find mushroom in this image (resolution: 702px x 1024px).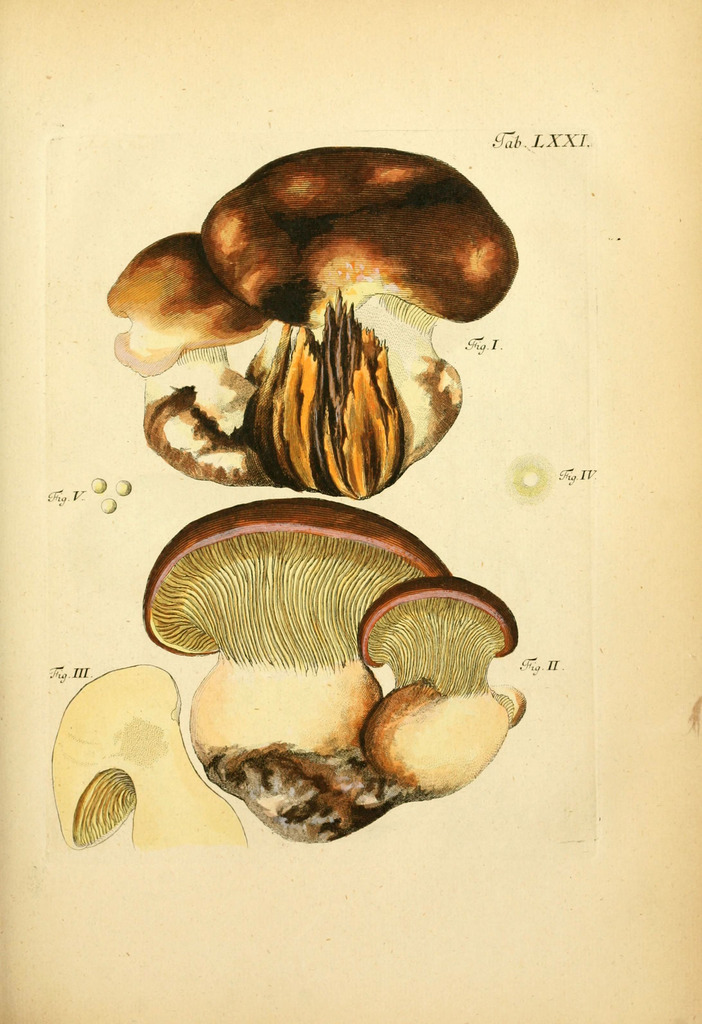
box(49, 660, 245, 842).
